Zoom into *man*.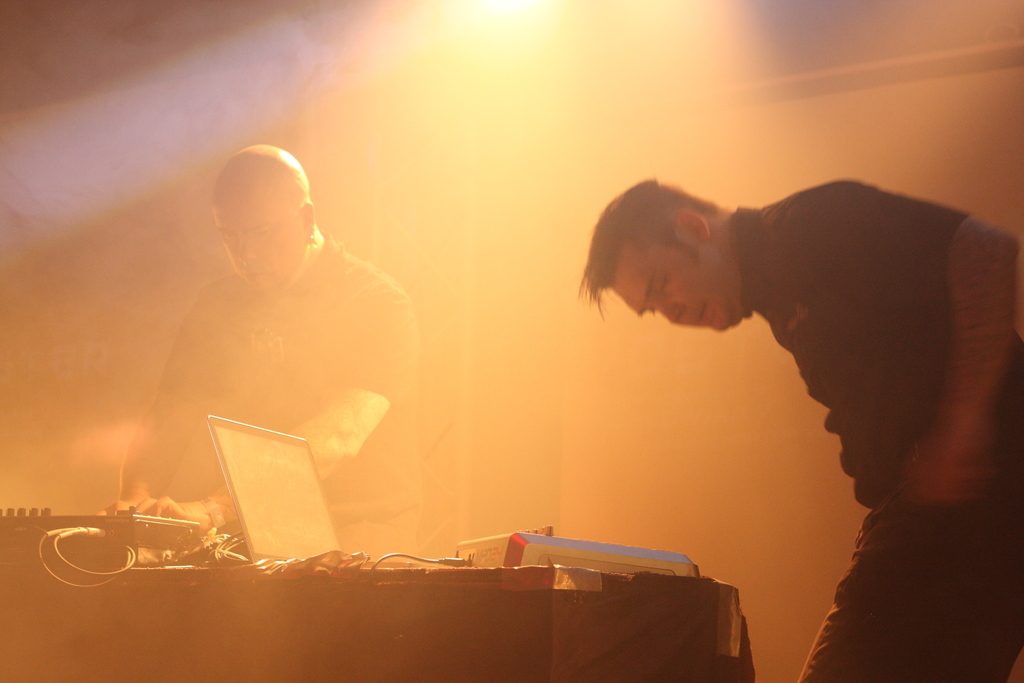
Zoom target: [x1=556, y1=154, x2=1018, y2=641].
